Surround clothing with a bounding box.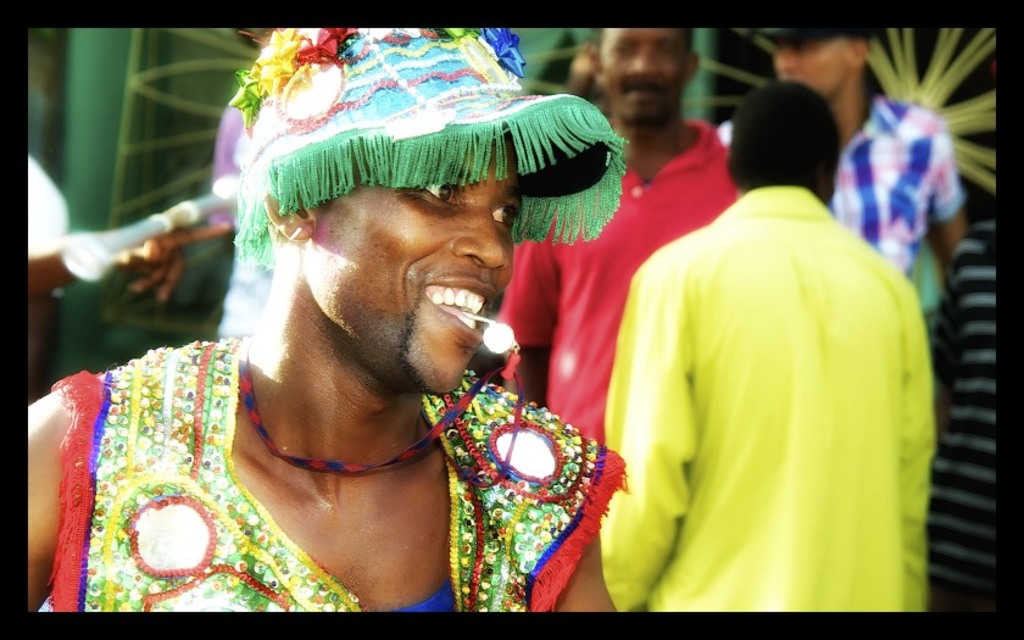
<bbox>45, 338, 635, 617</bbox>.
